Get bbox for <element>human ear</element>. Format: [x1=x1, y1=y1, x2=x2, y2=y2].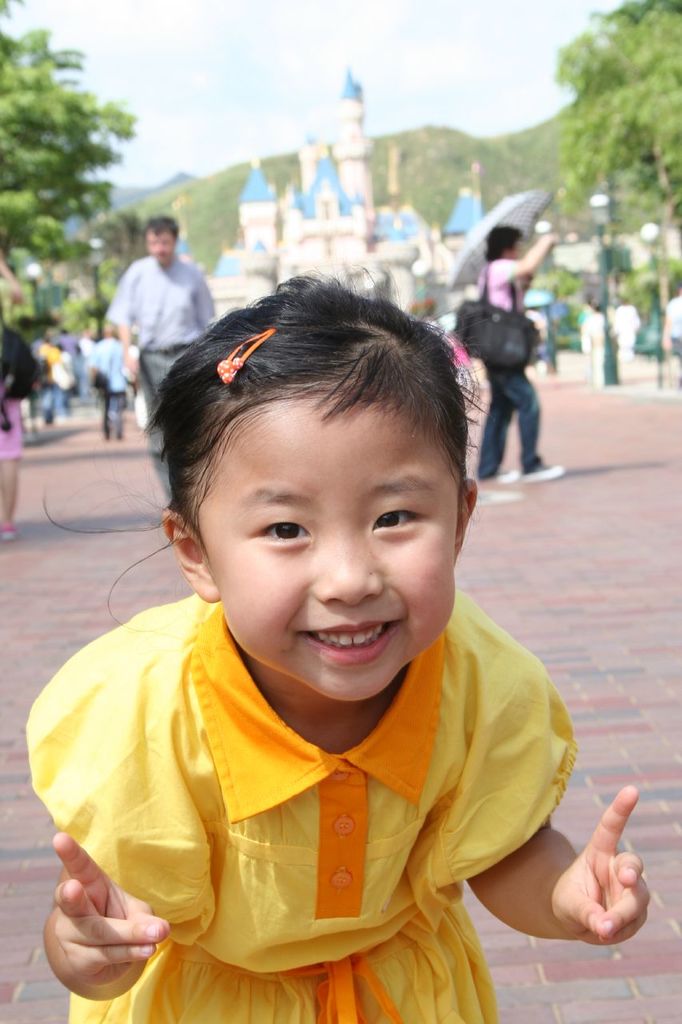
[x1=456, y1=478, x2=478, y2=562].
